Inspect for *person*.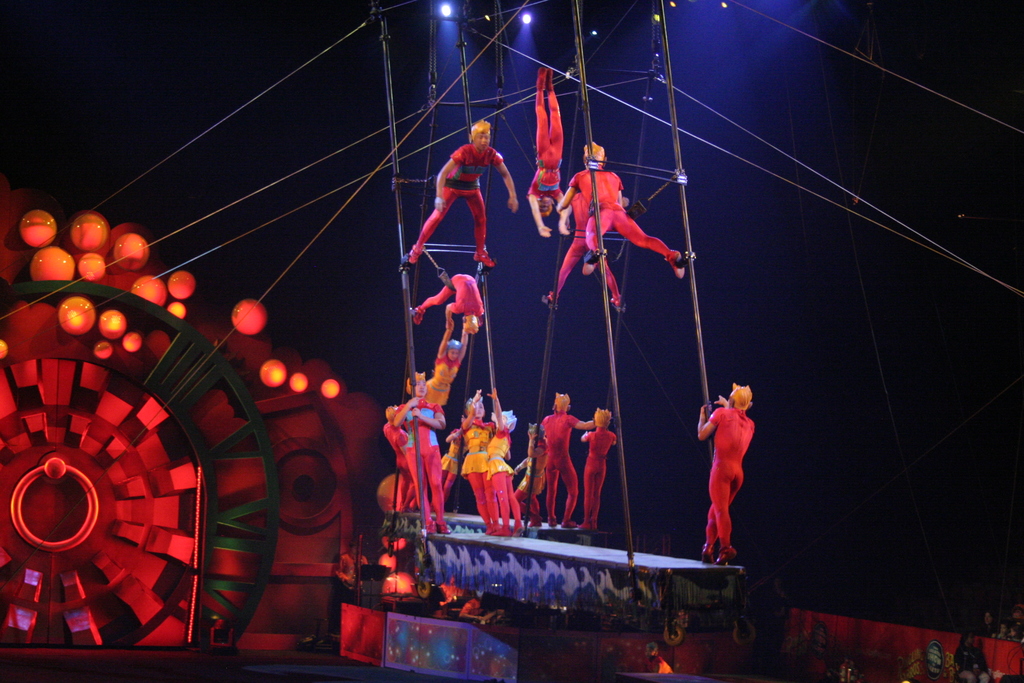
Inspection: (424,318,471,409).
